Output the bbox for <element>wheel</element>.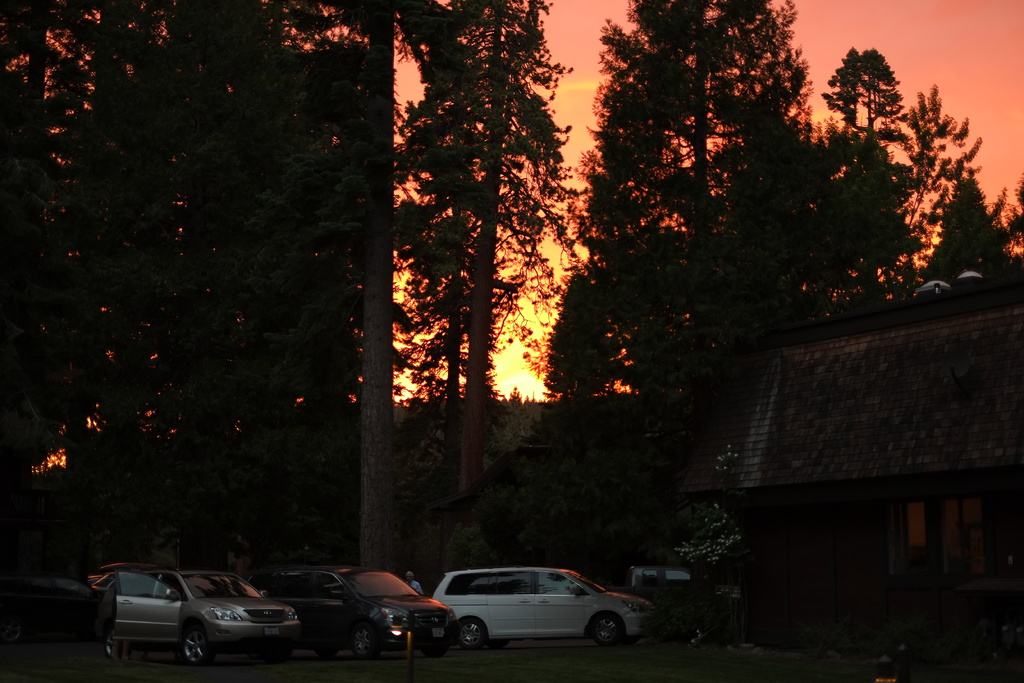
104, 630, 120, 657.
